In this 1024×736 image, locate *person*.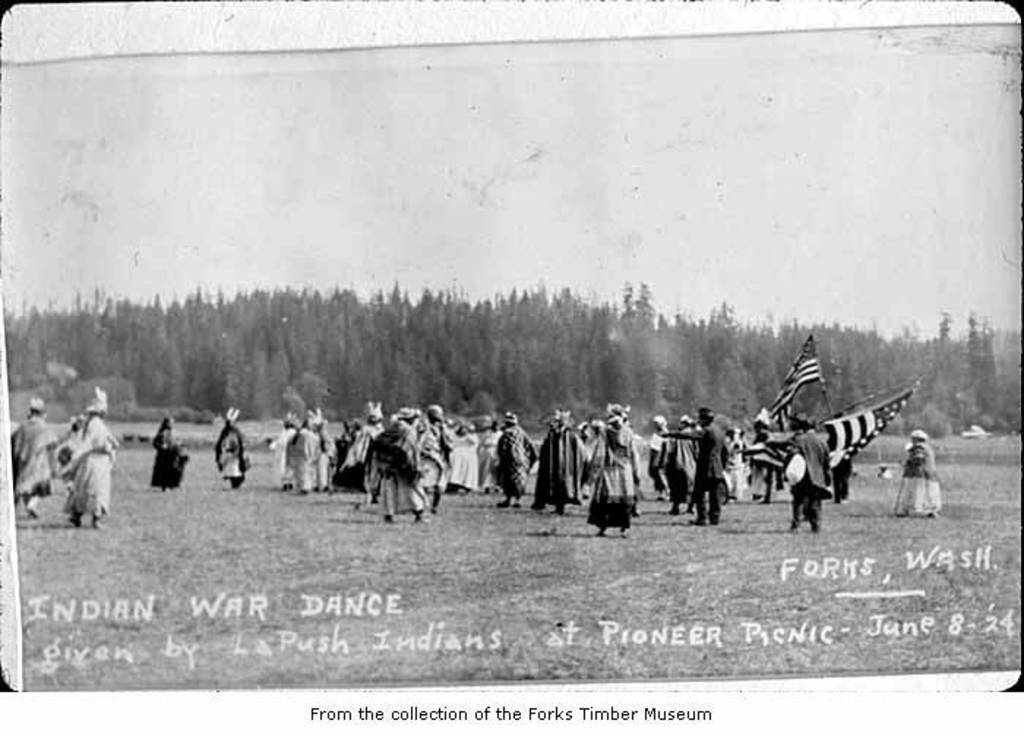
Bounding box: detection(663, 413, 726, 522).
